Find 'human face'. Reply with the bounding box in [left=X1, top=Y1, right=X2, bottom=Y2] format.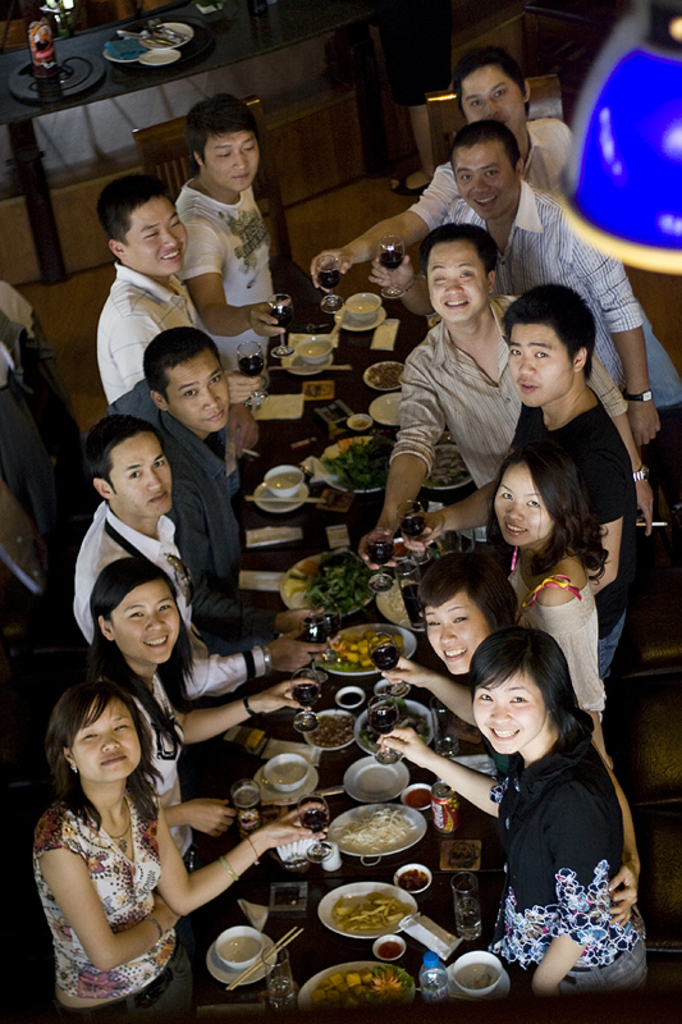
[left=471, top=672, right=549, bottom=756].
